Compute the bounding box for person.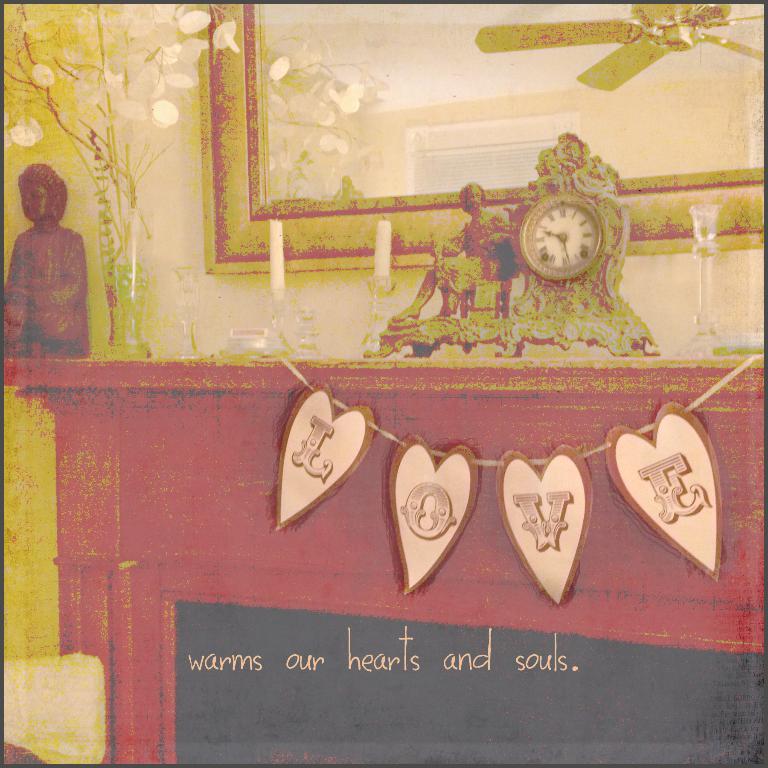
(7, 162, 93, 376).
